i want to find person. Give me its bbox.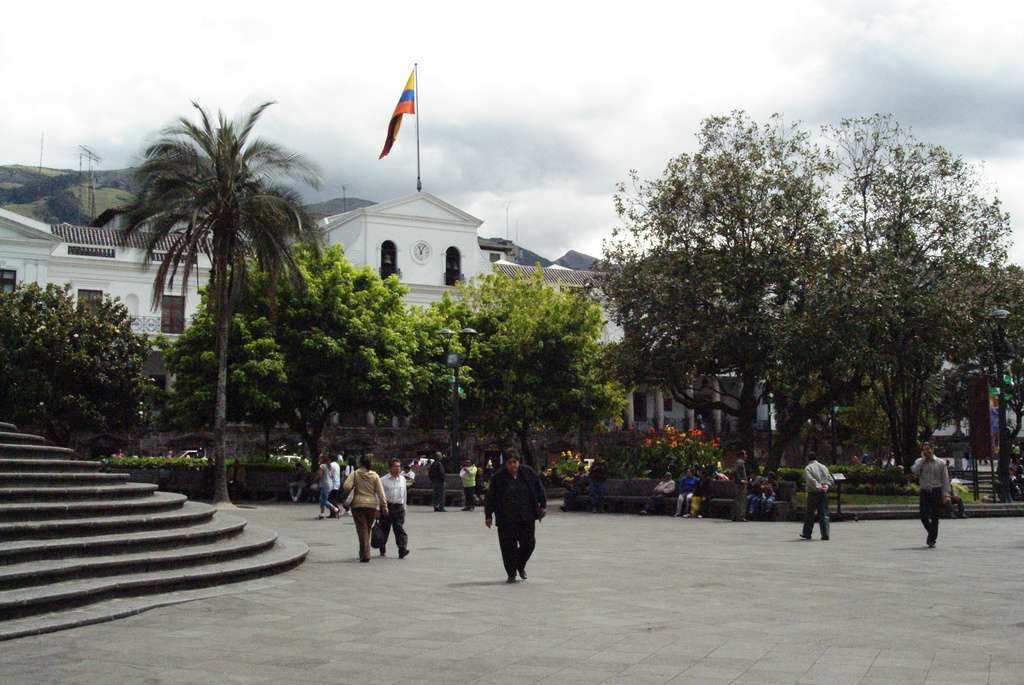
region(481, 456, 500, 520).
